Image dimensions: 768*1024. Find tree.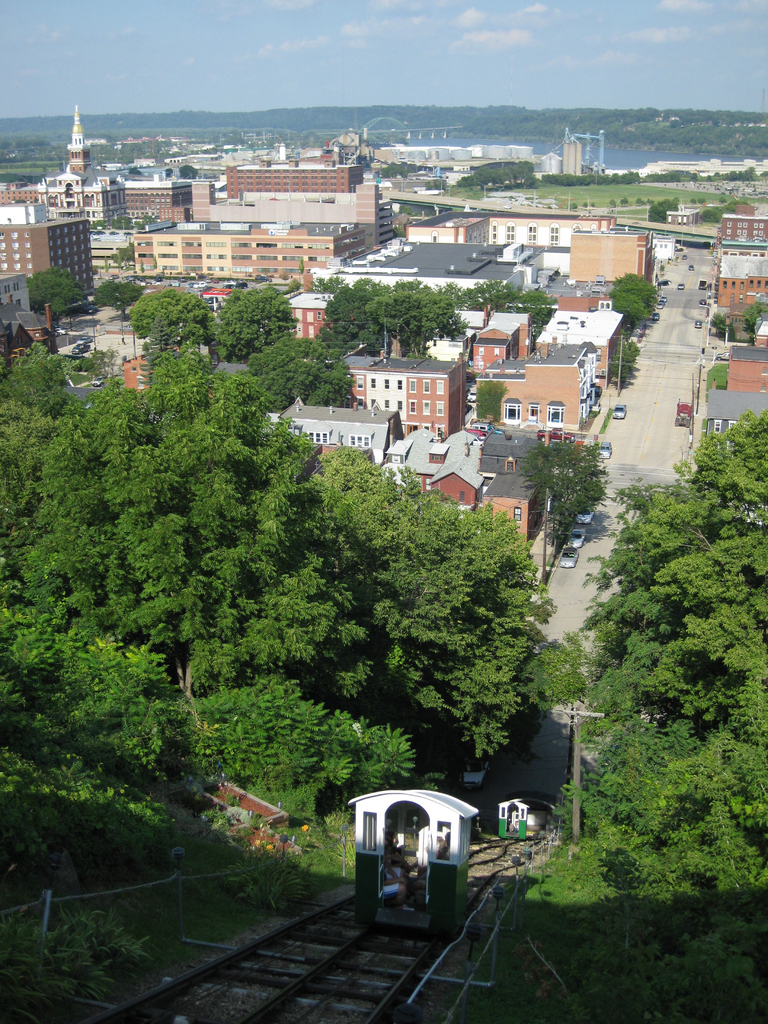
[705, 305, 731, 337].
